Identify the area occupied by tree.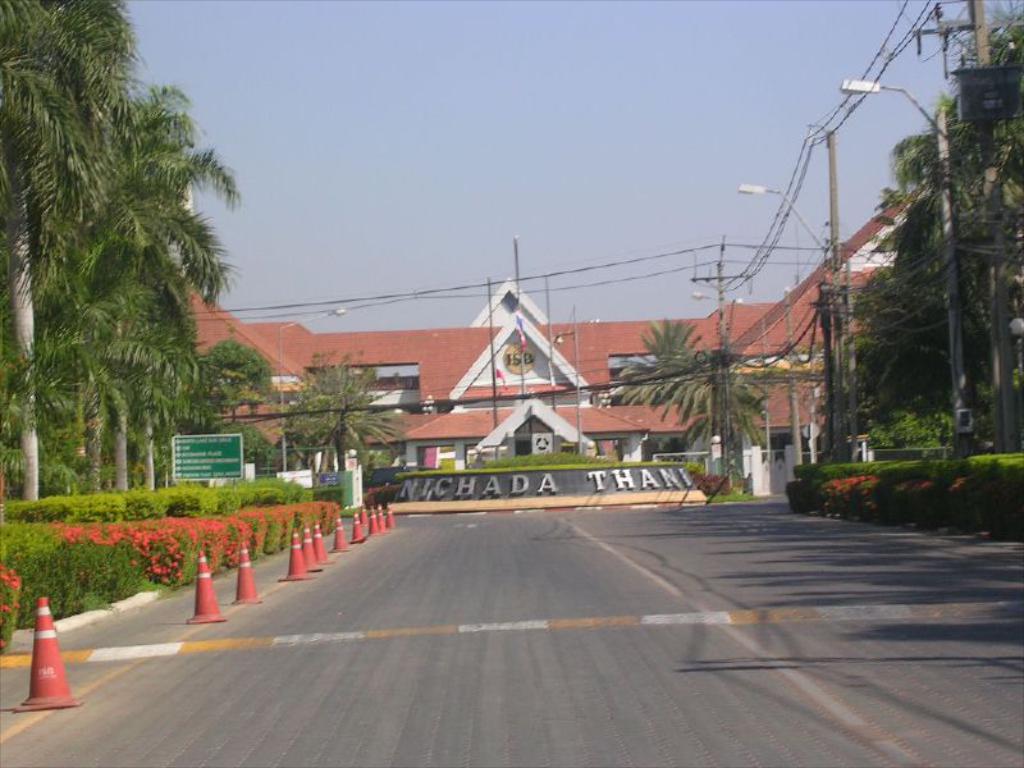
Area: 285:344:413:477.
